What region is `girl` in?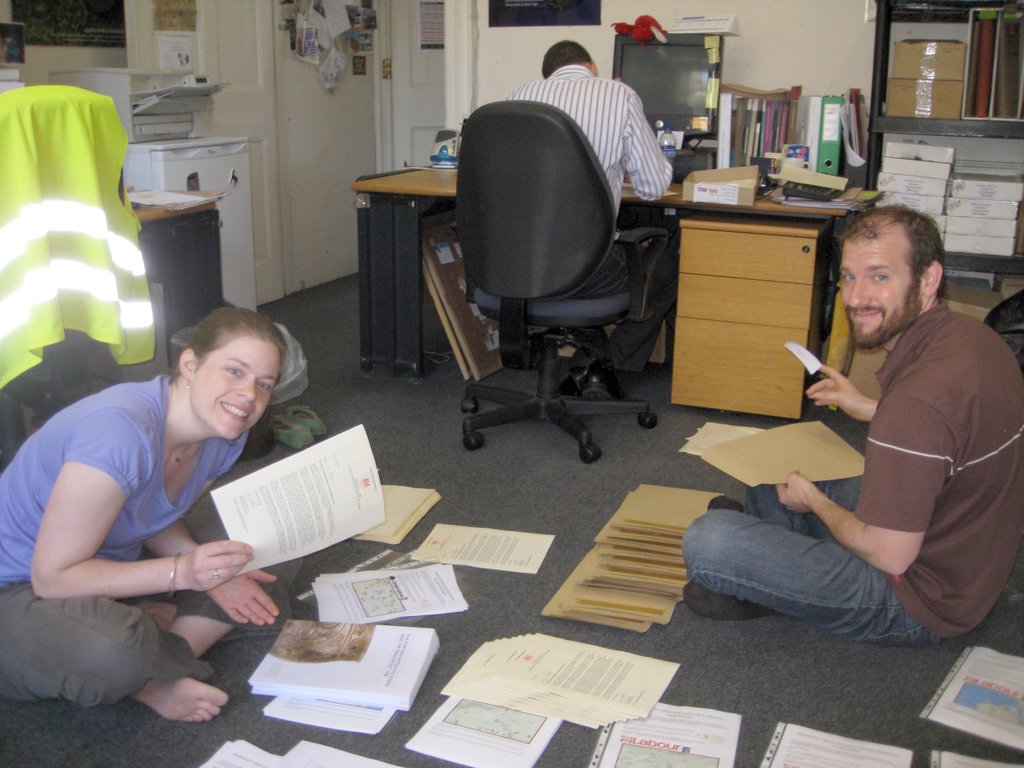
<box>0,308,289,726</box>.
